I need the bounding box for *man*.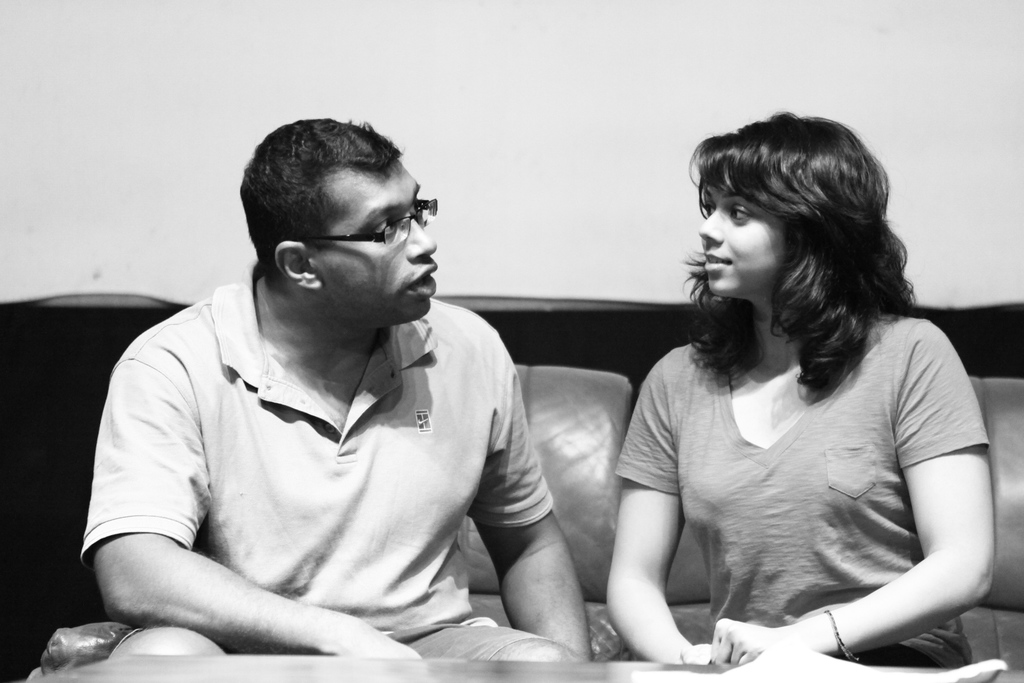
Here it is: bbox(70, 103, 618, 678).
